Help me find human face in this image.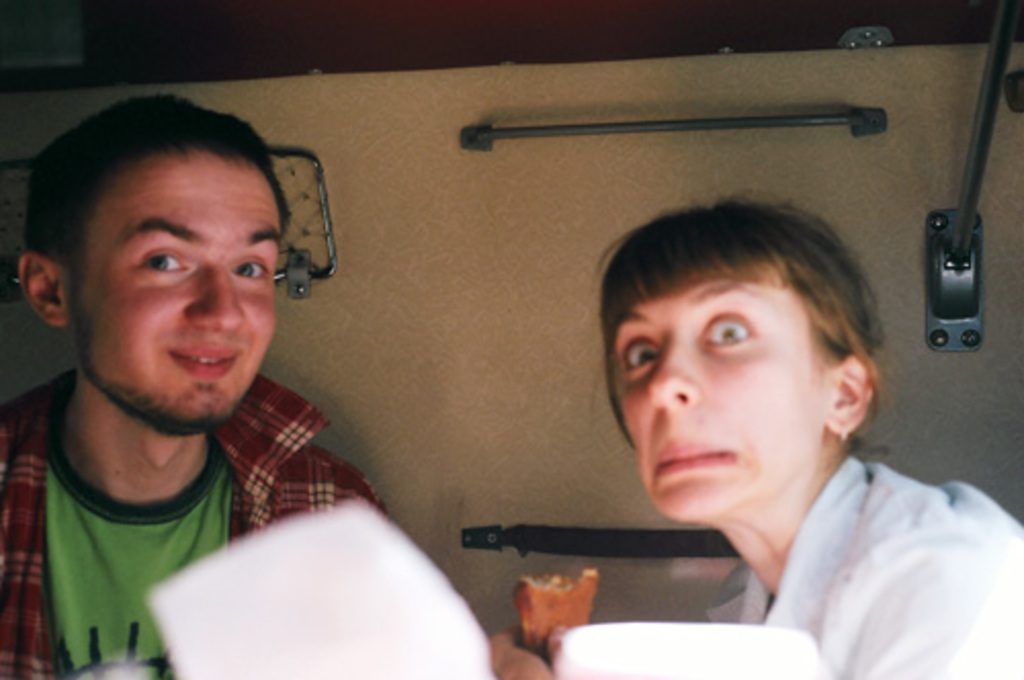
Found it: left=618, top=299, right=834, bottom=522.
